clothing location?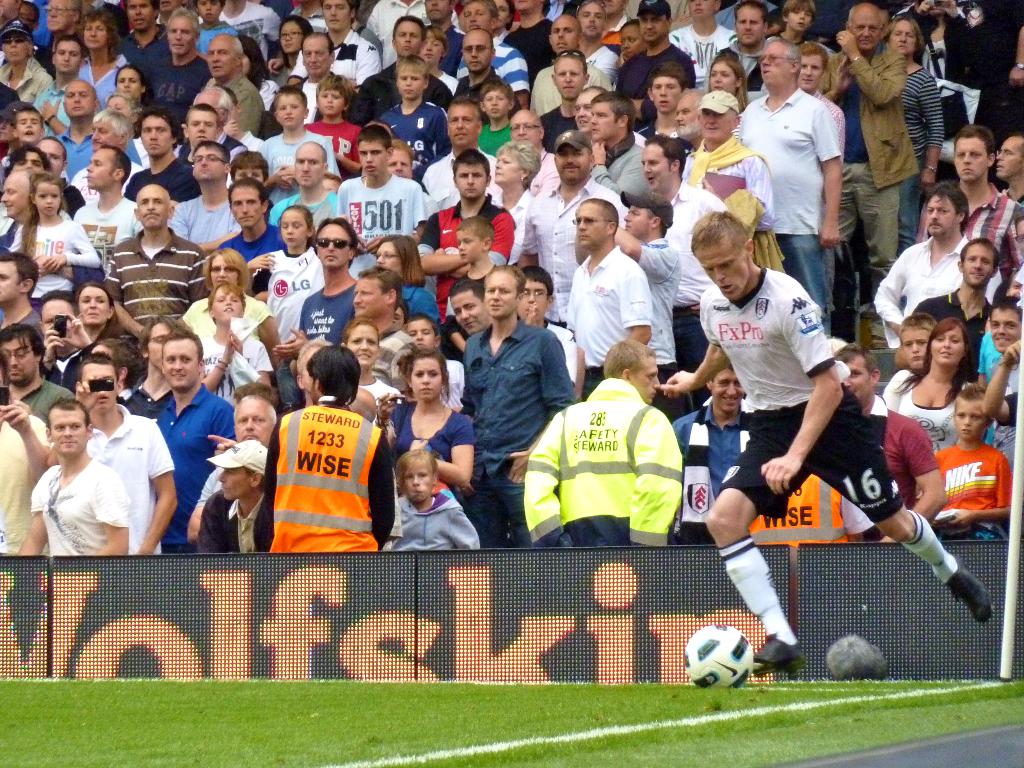
{"left": 271, "top": 187, "right": 349, "bottom": 229}
